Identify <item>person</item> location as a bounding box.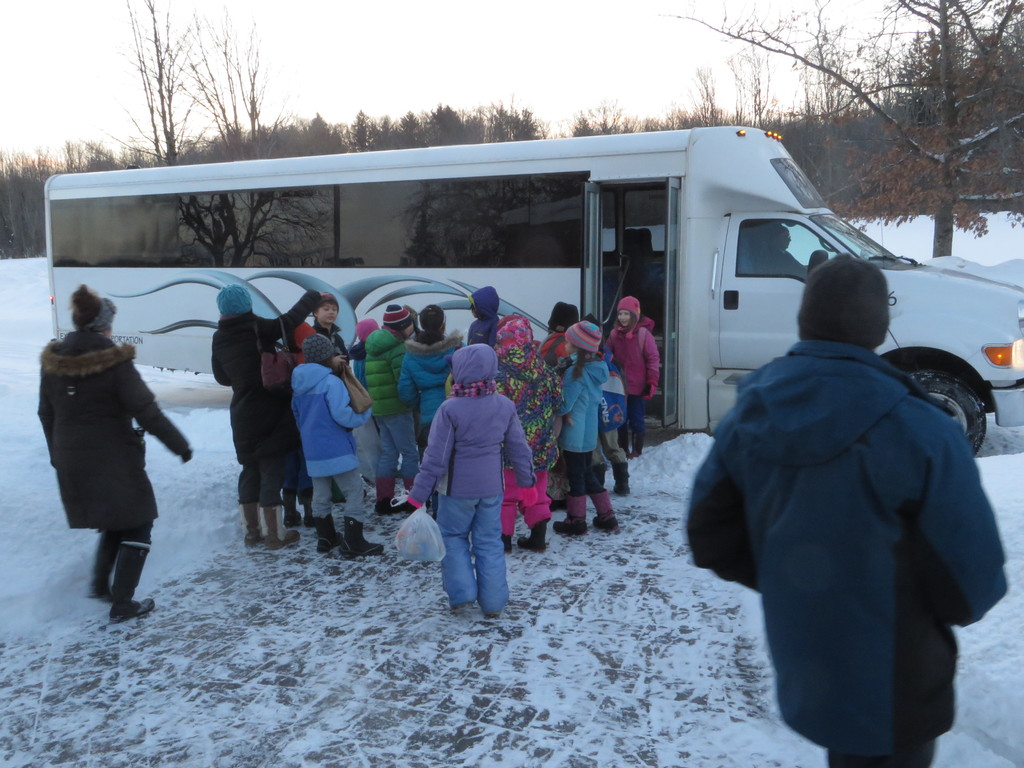
BBox(554, 312, 612, 538).
